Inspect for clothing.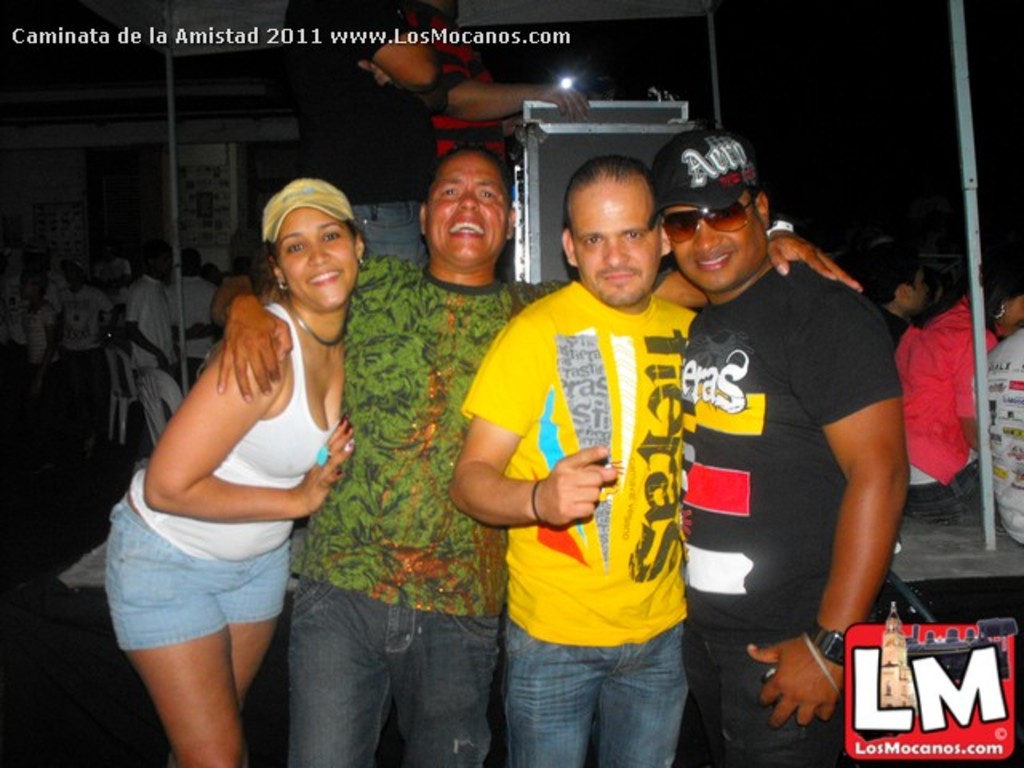
Inspection: select_region(397, 0, 510, 158).
